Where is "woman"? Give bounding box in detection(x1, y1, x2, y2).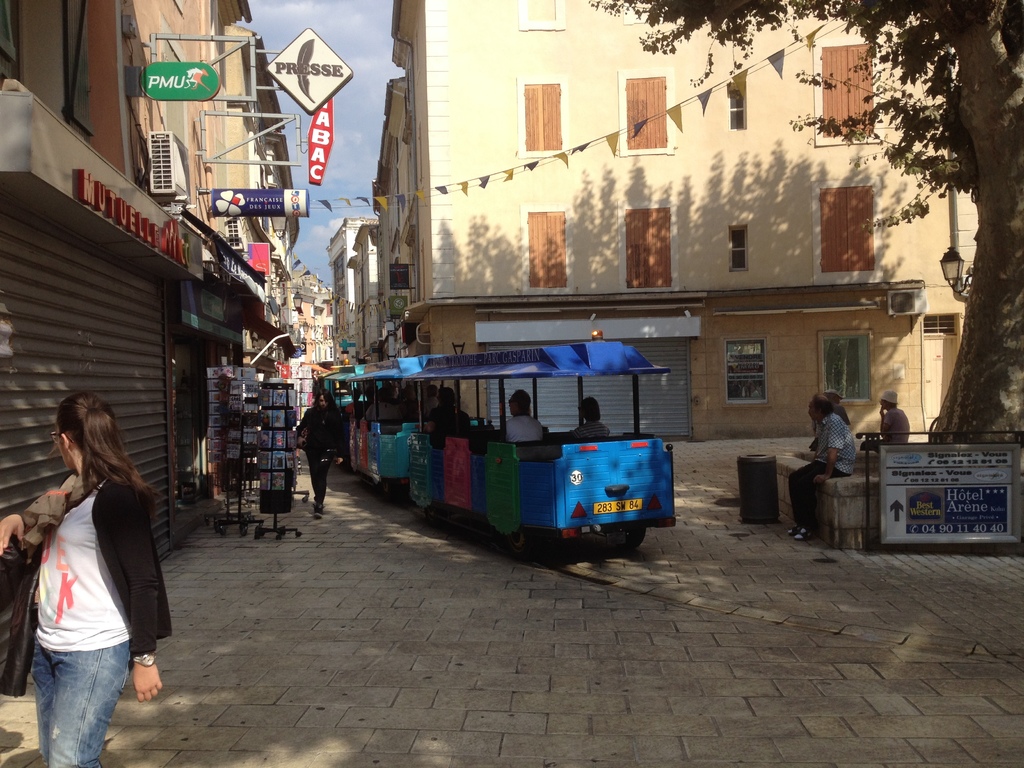
detection(15, 367, 166, 767).
